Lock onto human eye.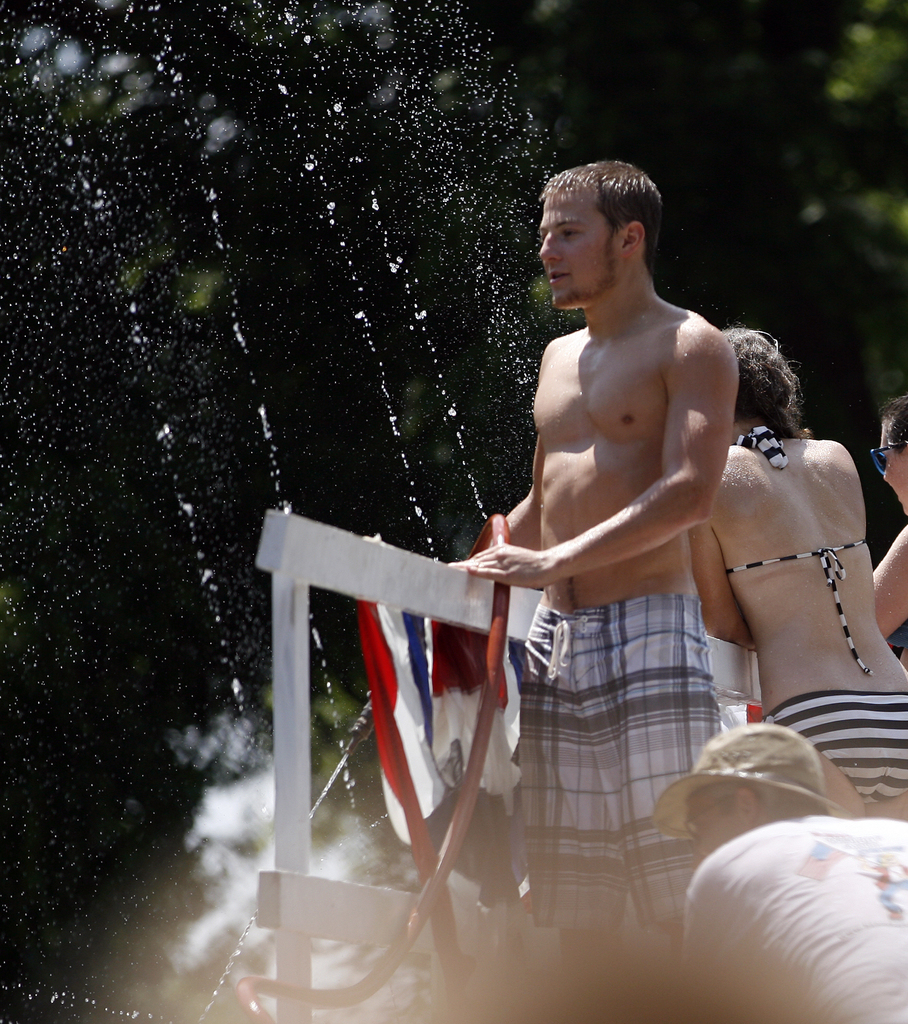
Locked: 563 229 583 241.
